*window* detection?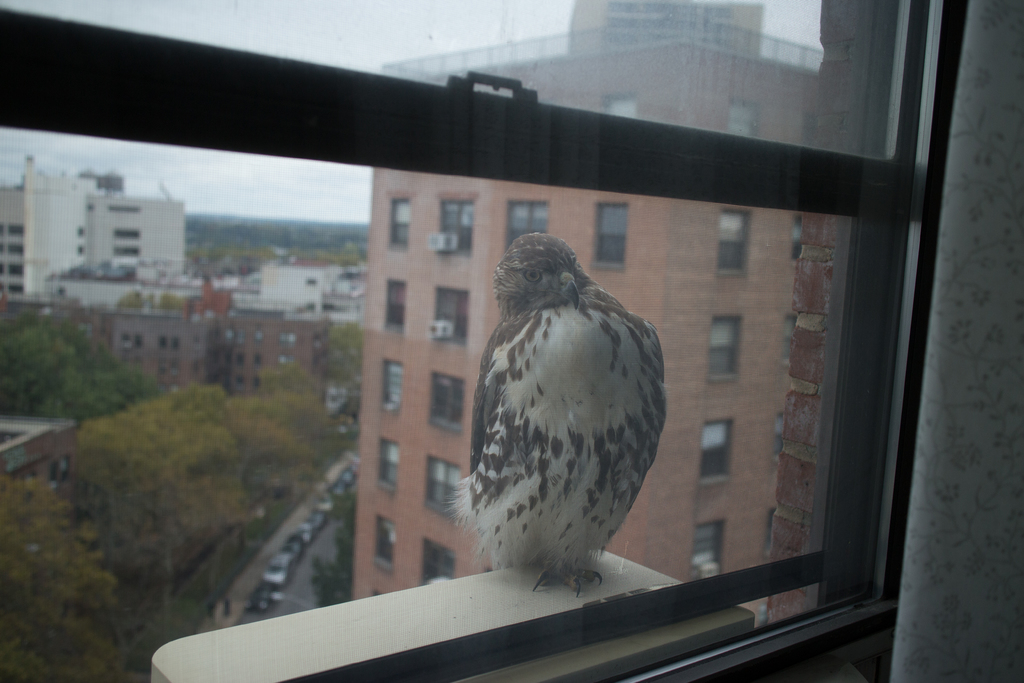
173, 333, 178, 356
